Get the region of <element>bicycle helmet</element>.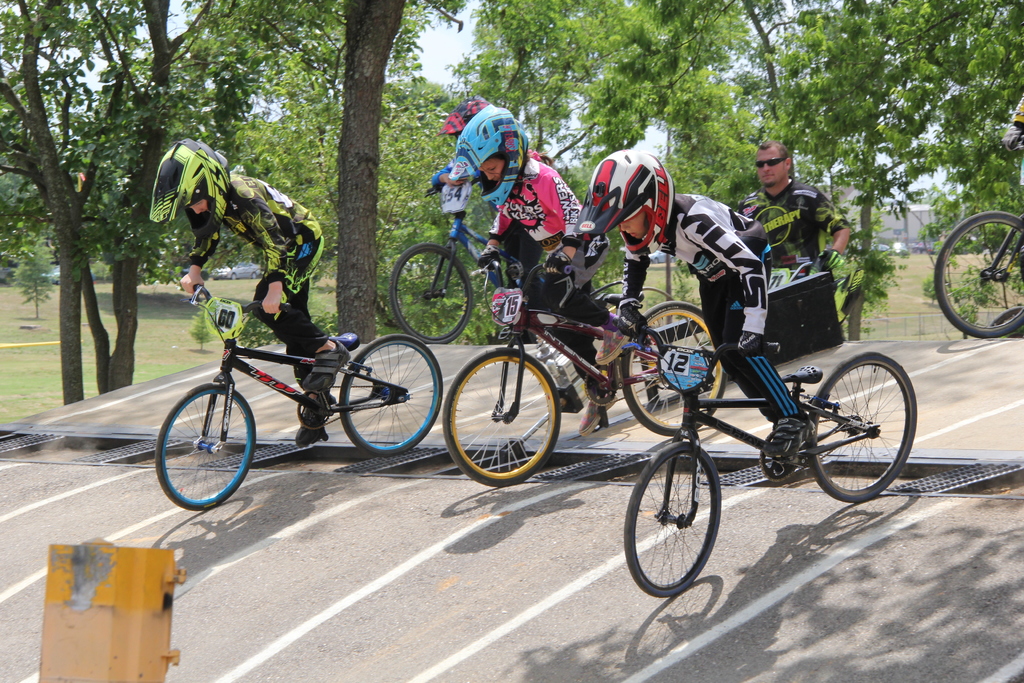
locate(151, 131, 227, 236).
